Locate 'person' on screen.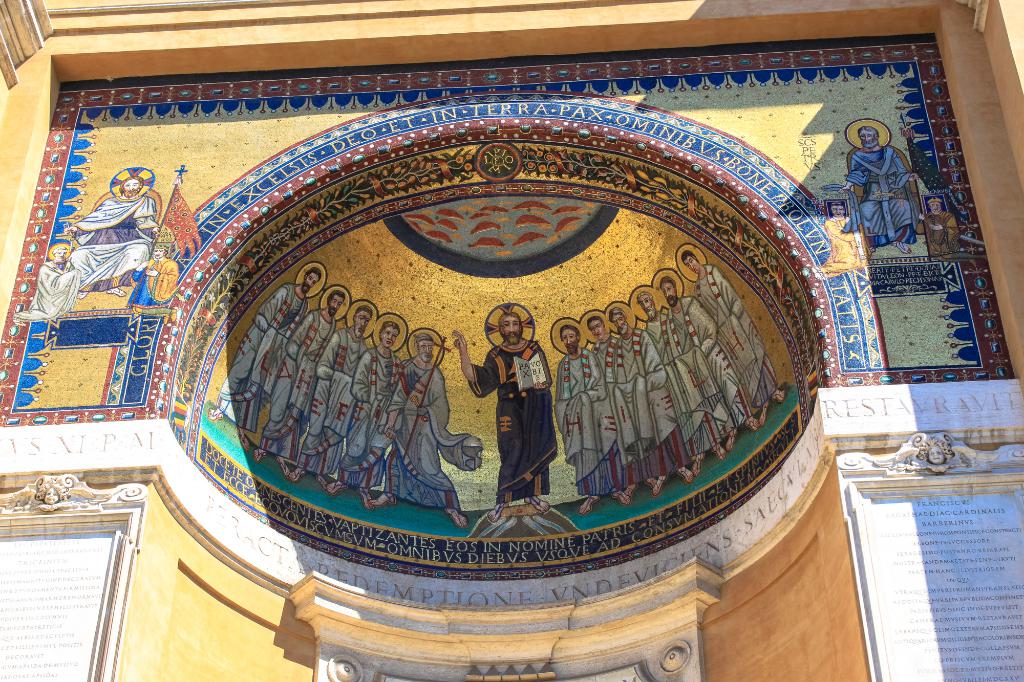
On screen at region(919, 438, 954, 464).
